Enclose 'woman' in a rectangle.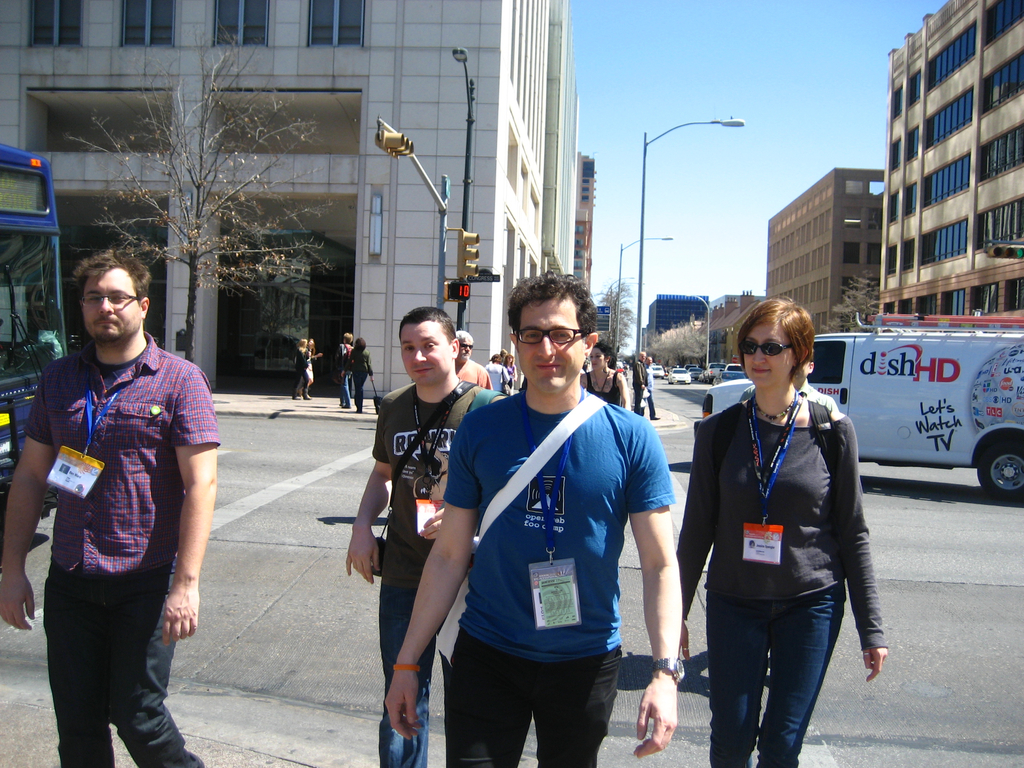
bbox=(578, 339, 630, 413).
